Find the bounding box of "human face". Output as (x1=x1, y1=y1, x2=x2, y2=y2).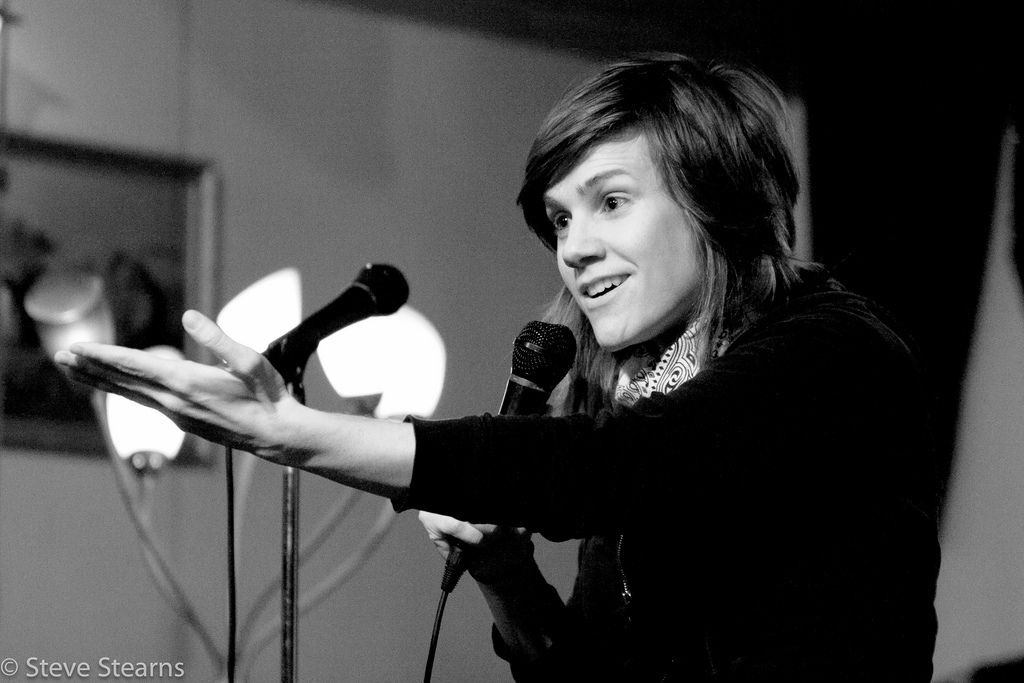
(x1=540, y1=123, x2=706, y2=352).
